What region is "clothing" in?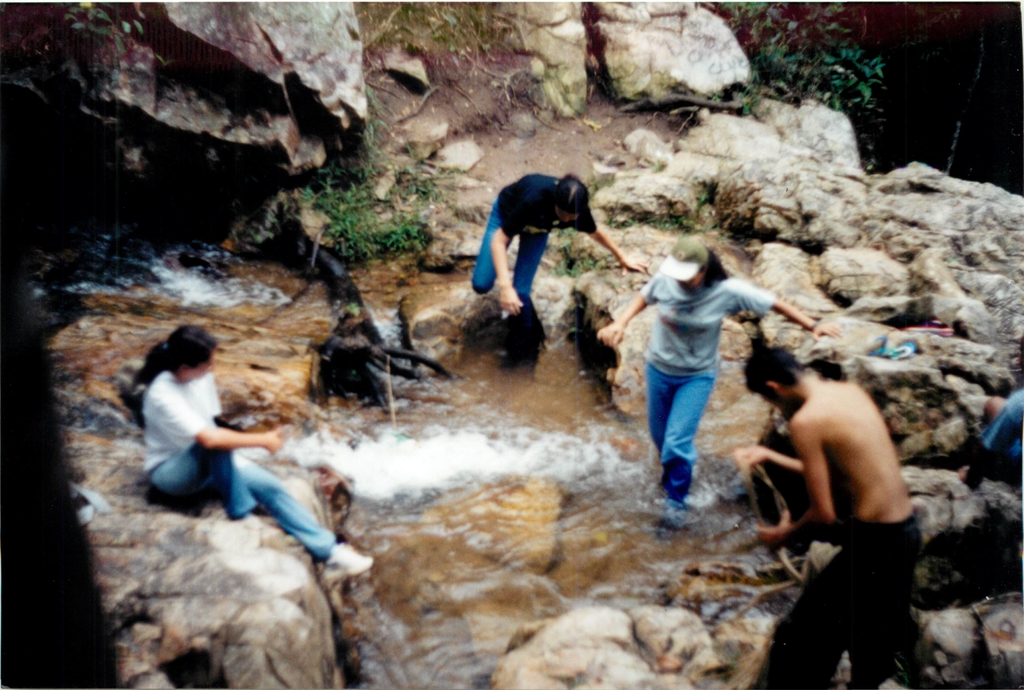
978, 382, 1023, 484.
